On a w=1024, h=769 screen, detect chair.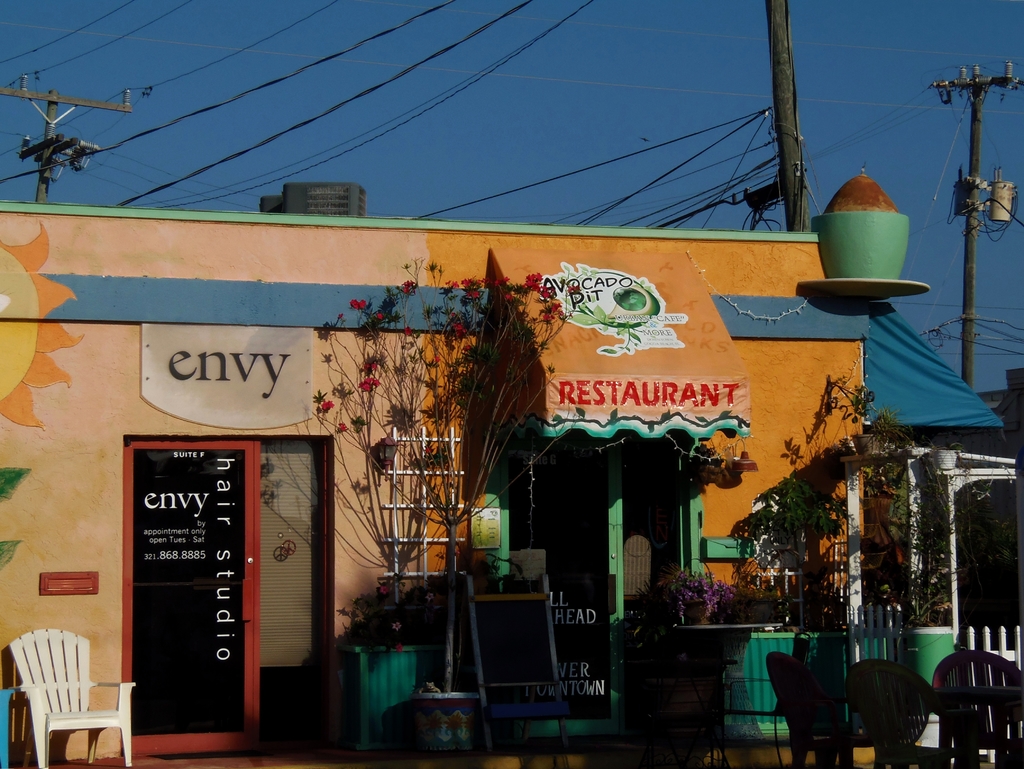
930 650 1023 768.
